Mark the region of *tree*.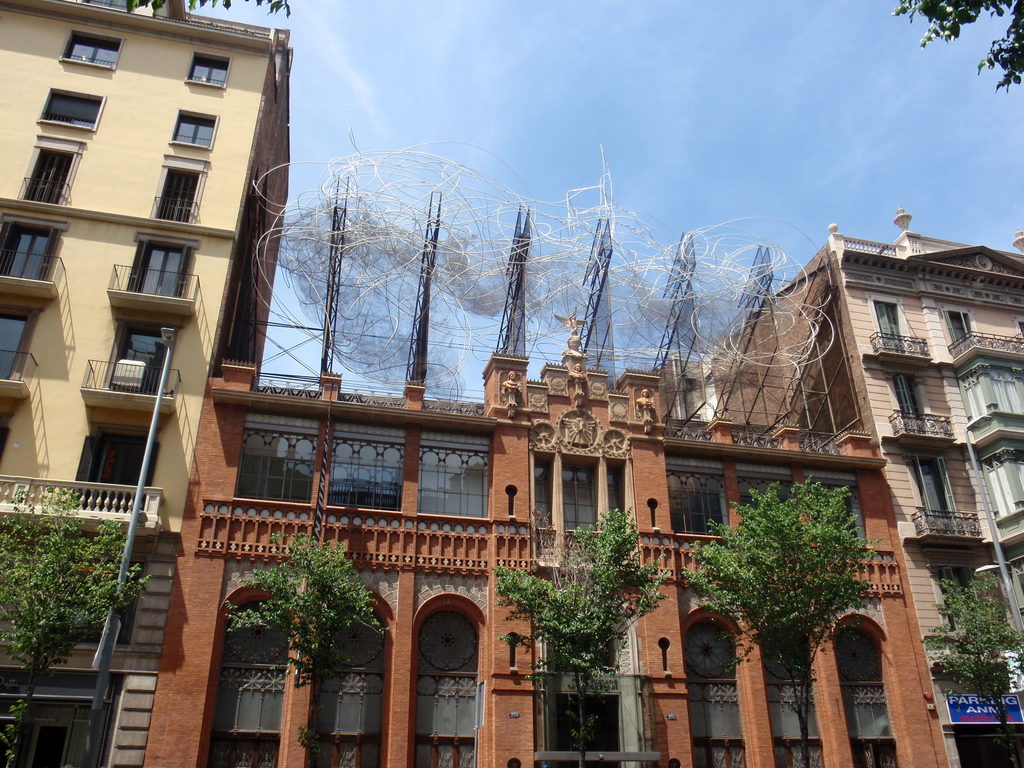
Region: bbox(0, 483, 156, 763).
